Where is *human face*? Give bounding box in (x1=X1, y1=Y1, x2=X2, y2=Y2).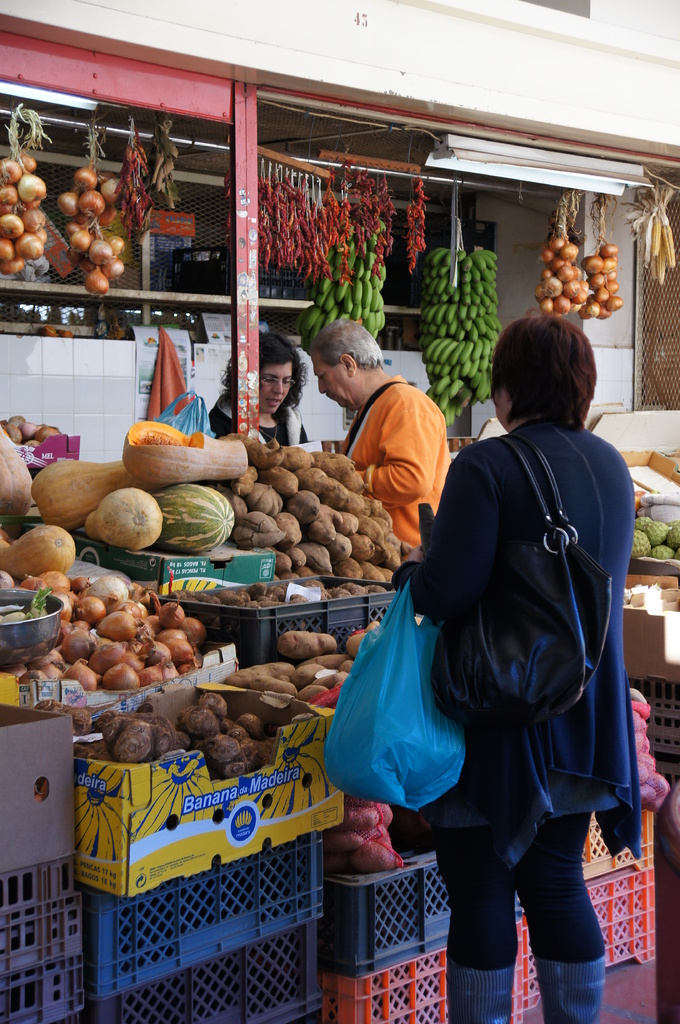
(x1=262, y1=363, x2=290, y2=415).
